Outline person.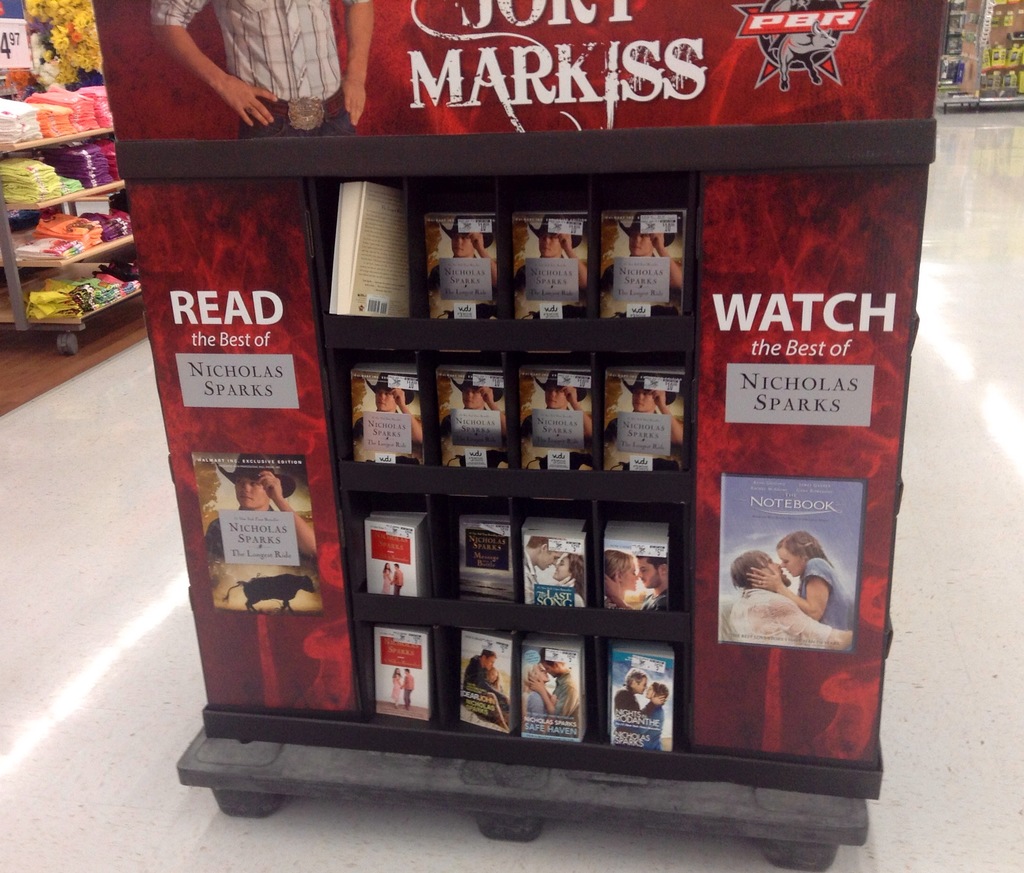
Outline: Rect(520, 213, 595, 301).
